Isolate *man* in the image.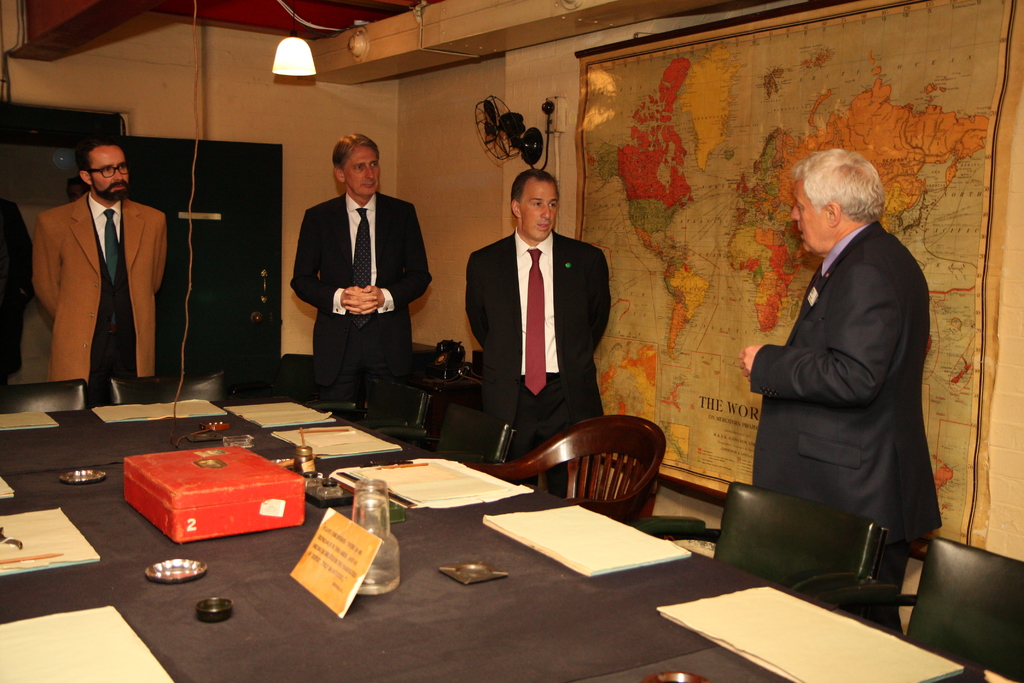
Isolated region: {"x1": 463, "y1": 172, "x2": 614, "y2": 481}.
